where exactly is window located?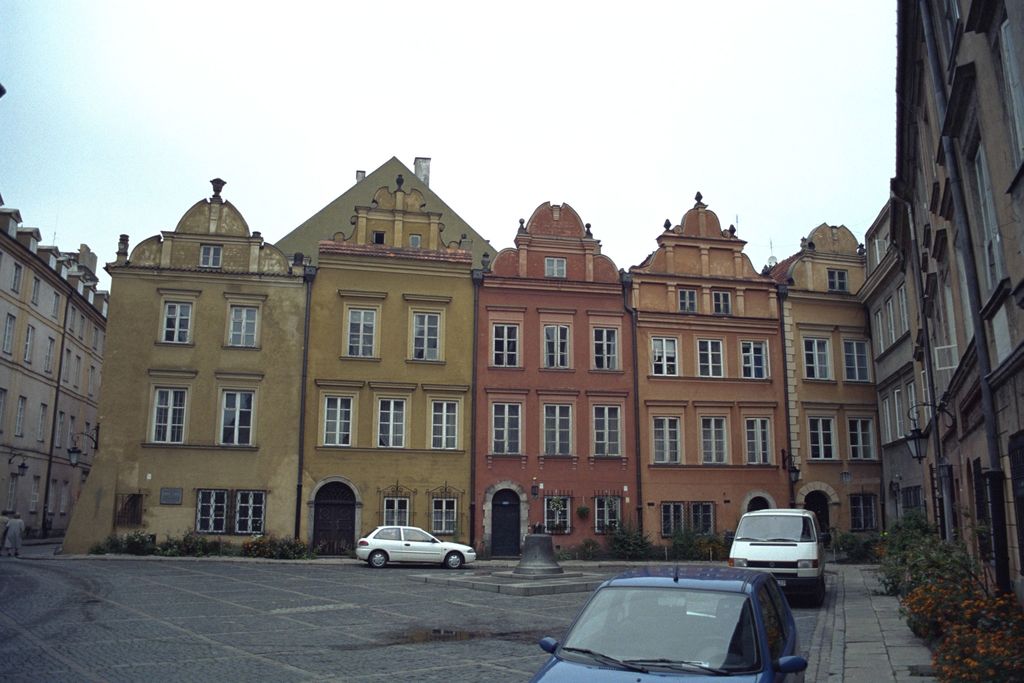
Its bounding box is 801,331,837,384.
